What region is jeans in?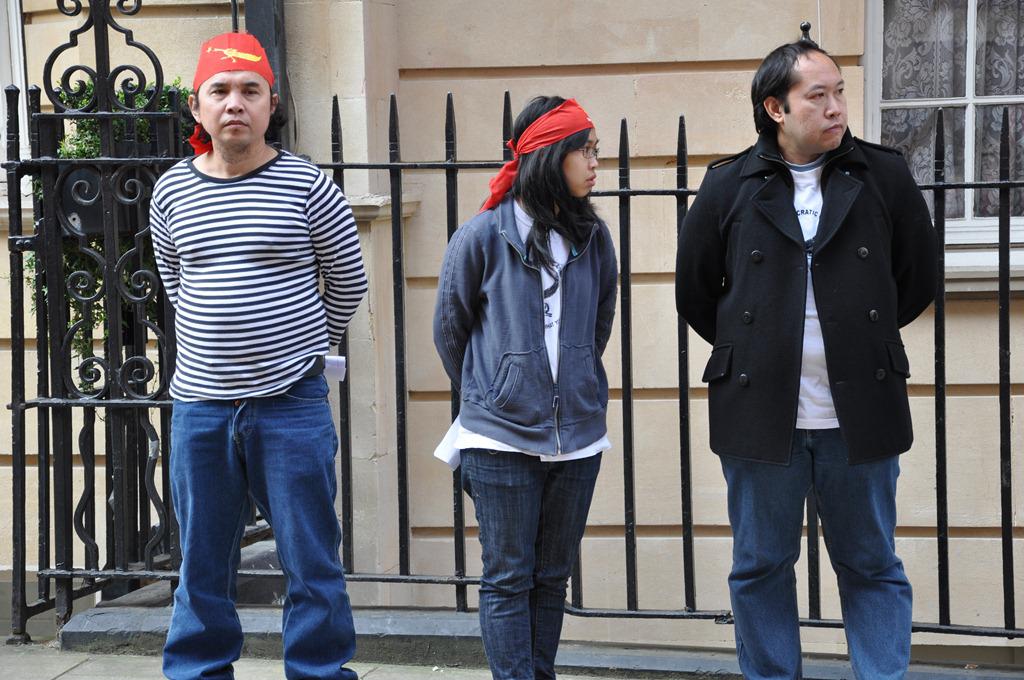
BBox(706, 431, 936, 676).
